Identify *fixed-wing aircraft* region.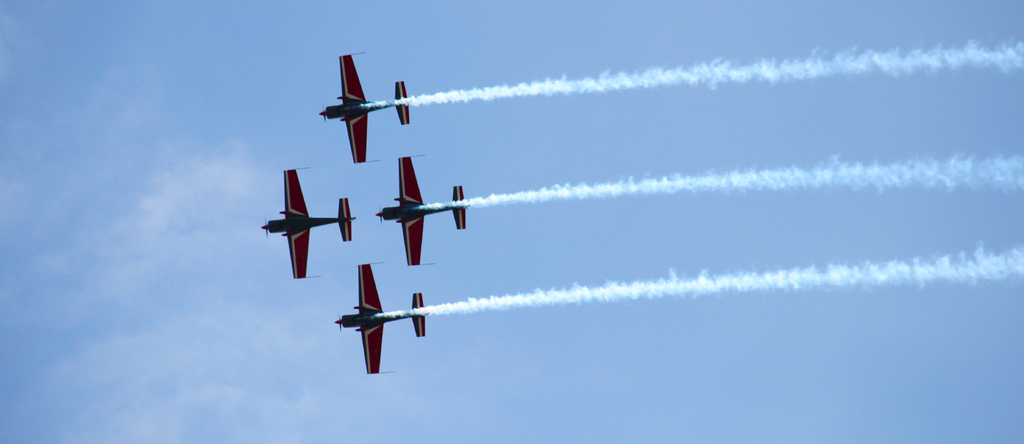
Region: (261, 174, 355, 279).
